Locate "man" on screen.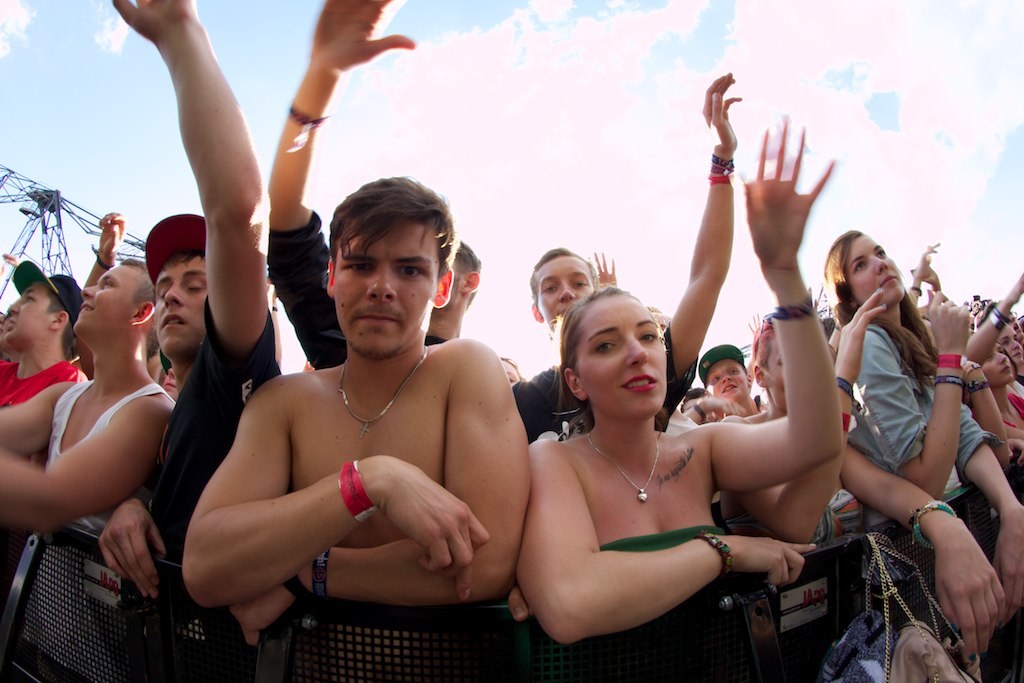
On screen at (x1=0, y1=261, x2=176, y2=682).
